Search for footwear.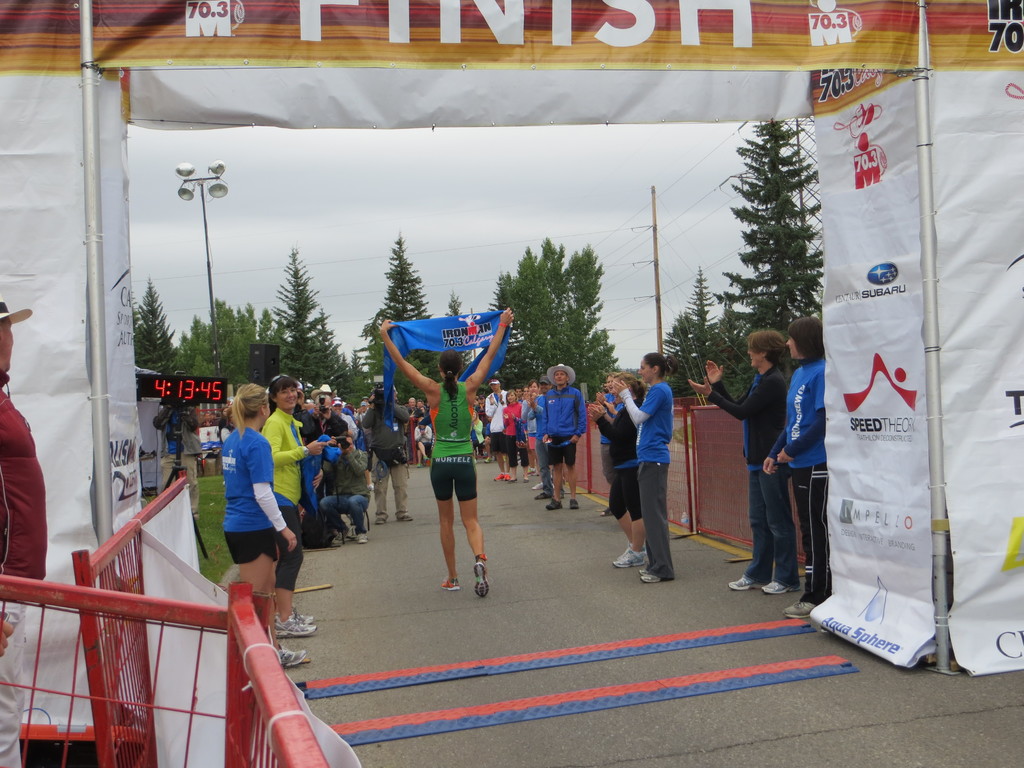
Found at 356, 534, 369, 542.
